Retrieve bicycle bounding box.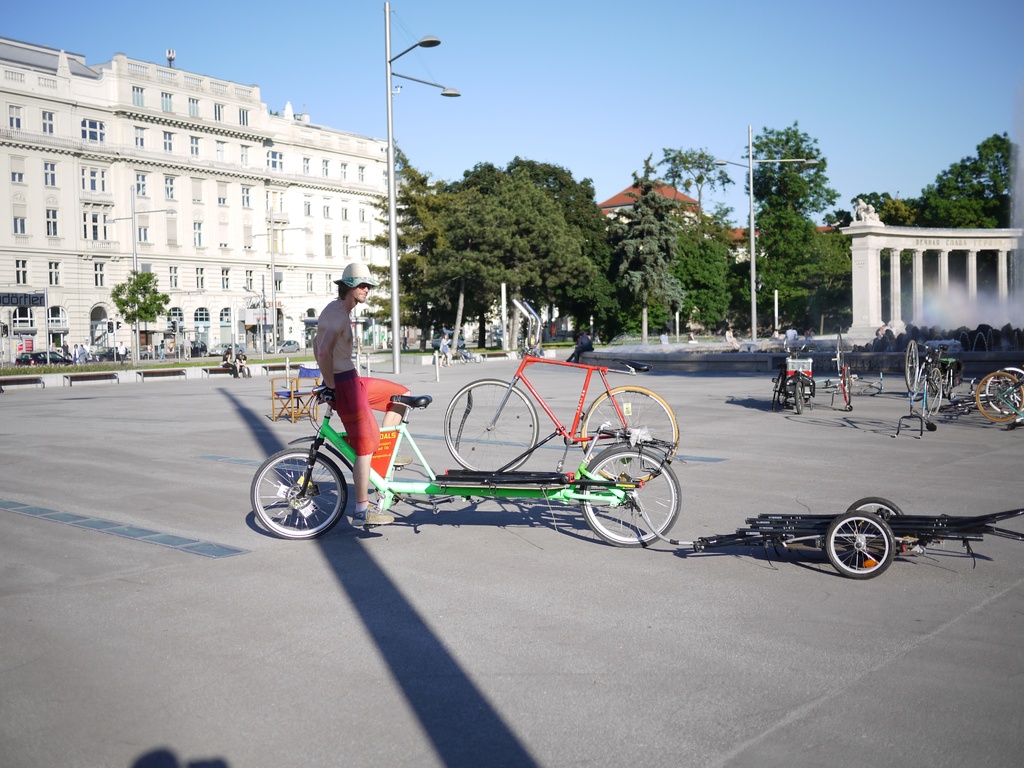
Bounding box: (x1=764, y1=340, x2=812, y2=413).
